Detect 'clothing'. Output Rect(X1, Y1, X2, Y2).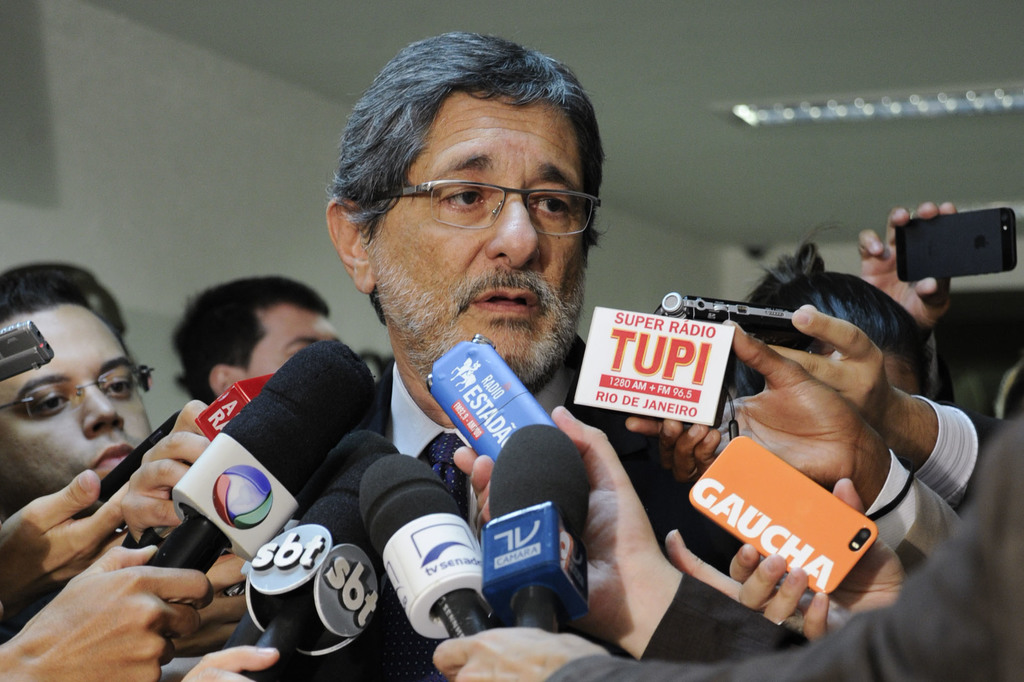
Rect(909, 396, 1005, 521).
